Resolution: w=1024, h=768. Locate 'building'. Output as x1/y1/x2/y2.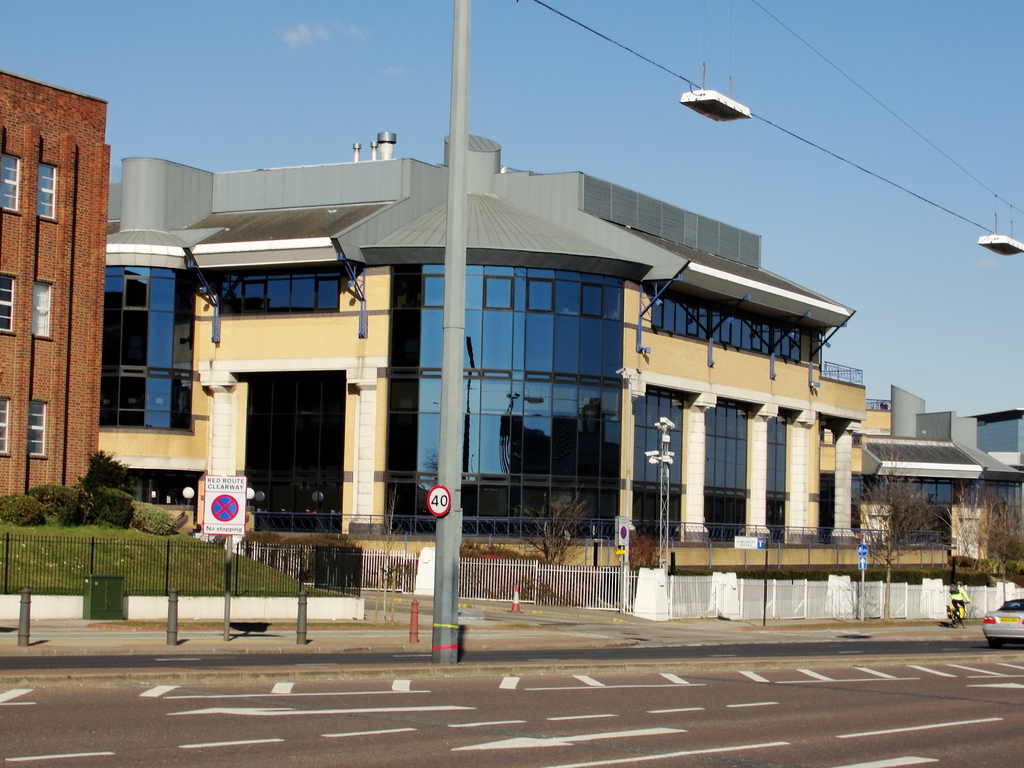
821/385/1023/556.
